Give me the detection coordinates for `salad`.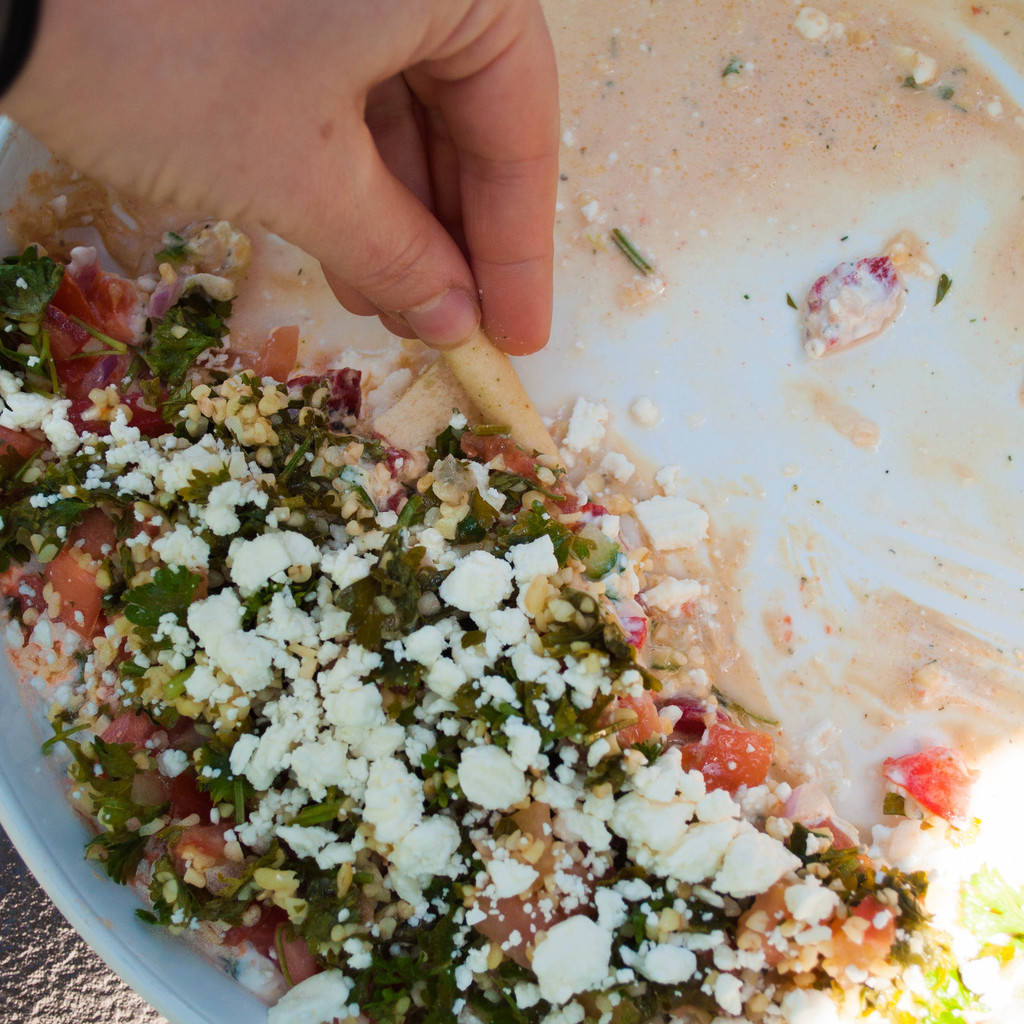
left=0, top=205, right=1023, bottom=1023.
